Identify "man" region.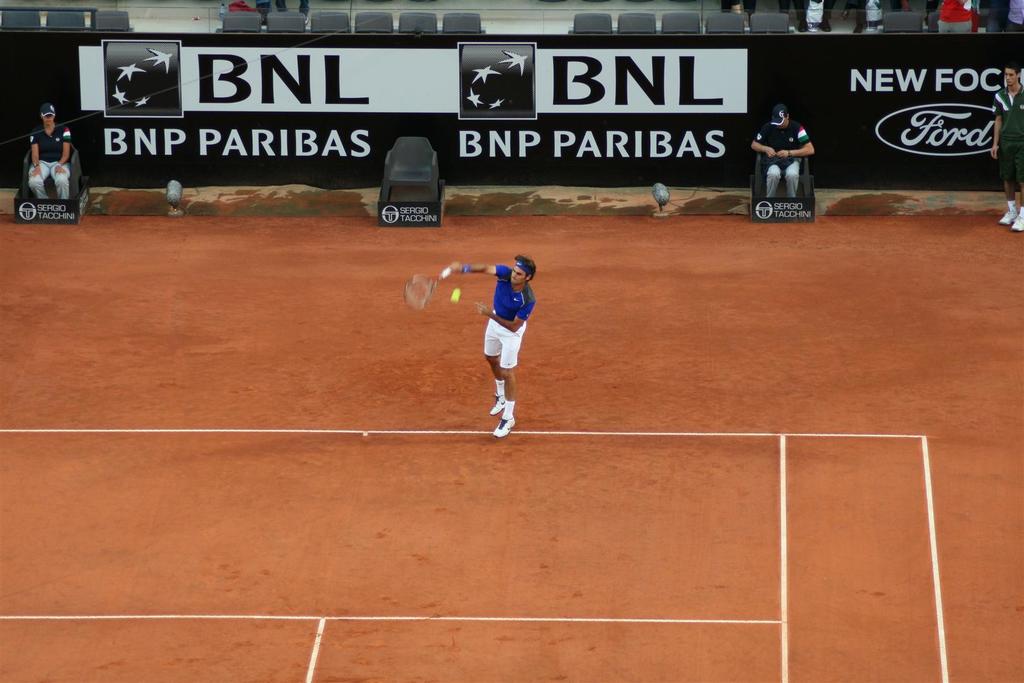
Region: BBox(438, 258, 539, 437).
